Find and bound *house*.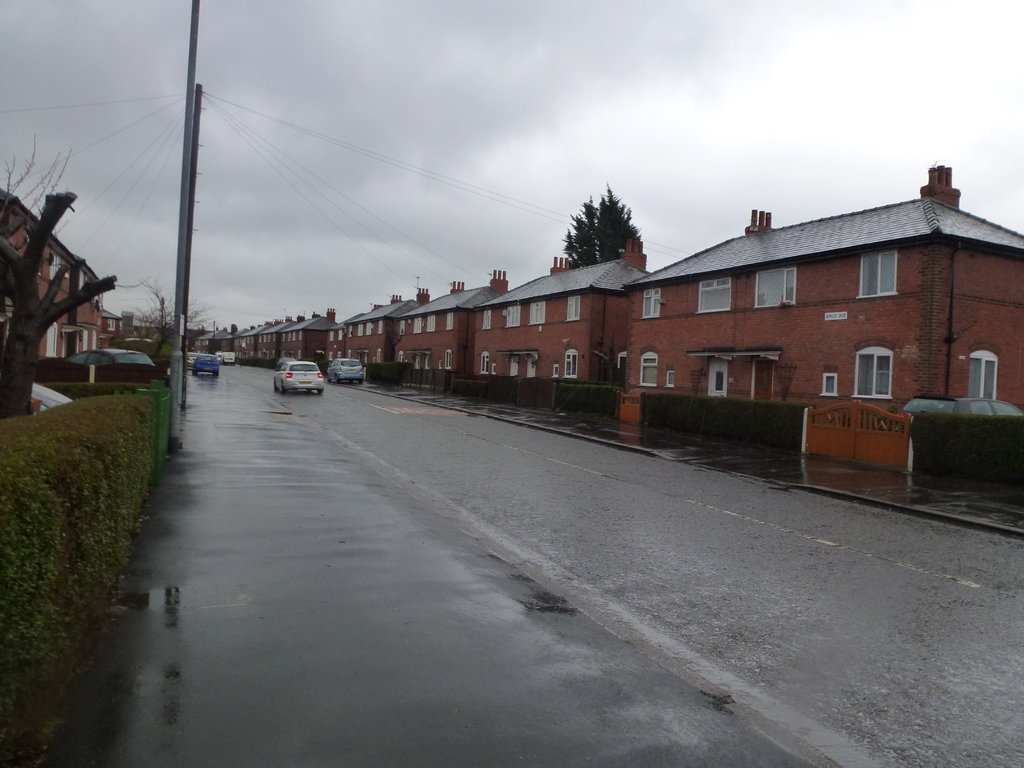
Bound: 102:311:136:351.
